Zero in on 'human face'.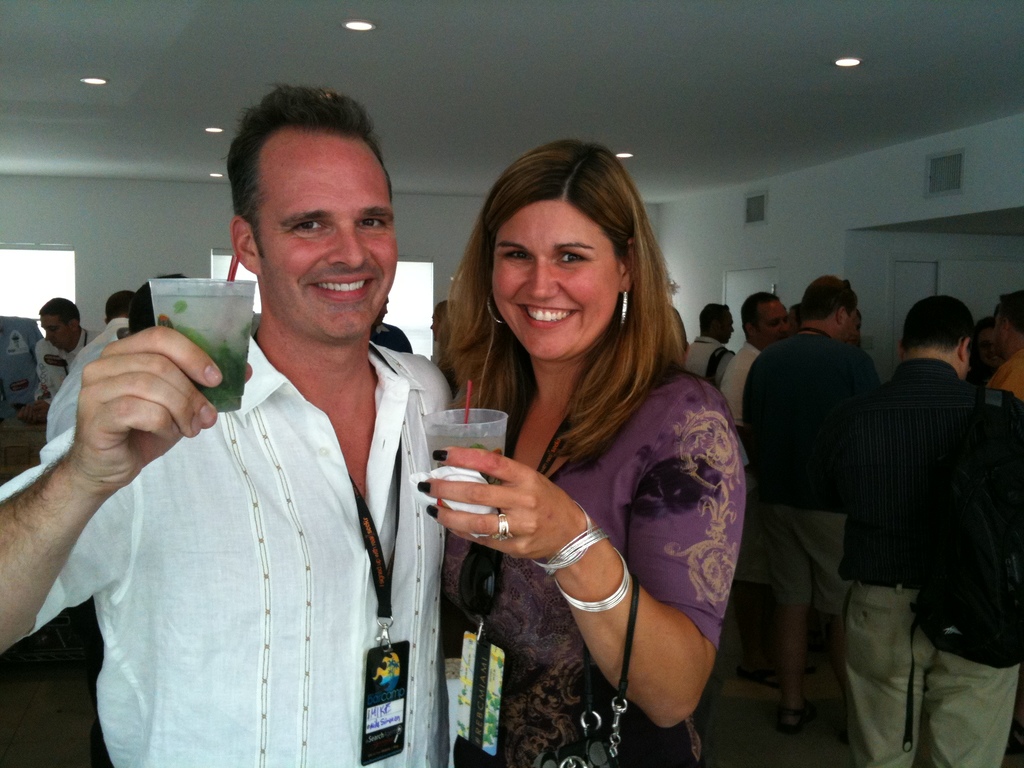
Zeroed in: l=38, t=316, r=72, b=351.
